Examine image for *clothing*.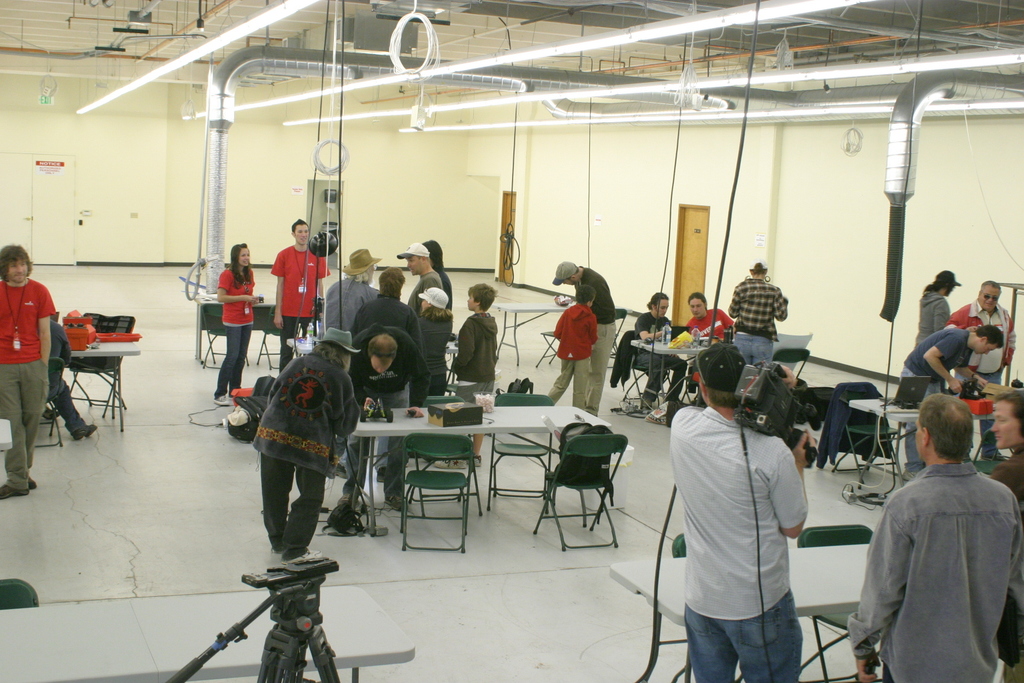
Examination result: {"left": 902, "top": 283, "right": 940, "bottom": 347}.
